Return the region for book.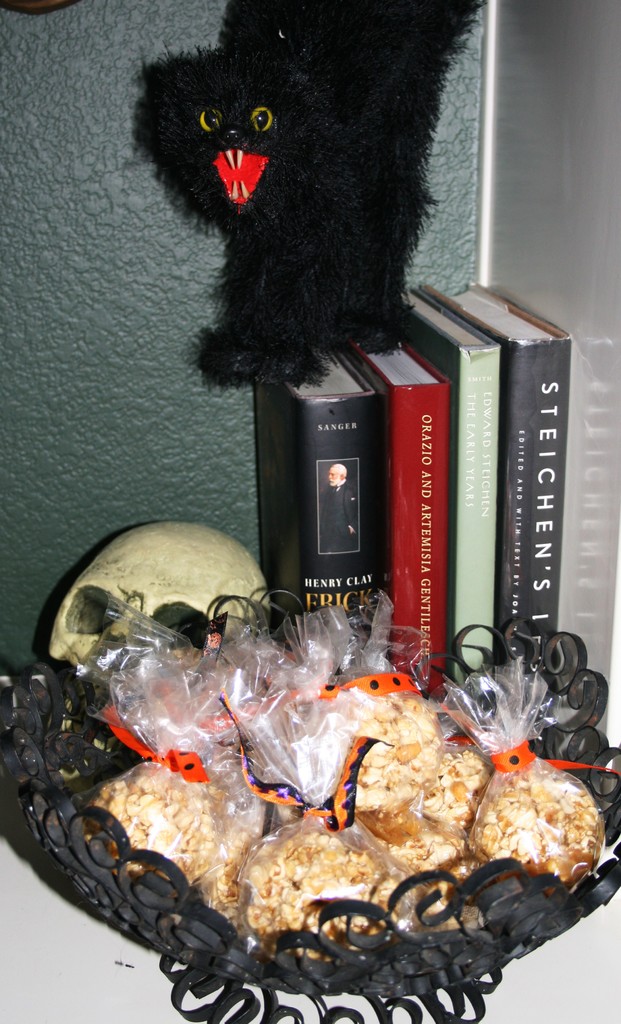
{"x1": 260, "y1": 343, "x2": 369, "y2": 632}.
